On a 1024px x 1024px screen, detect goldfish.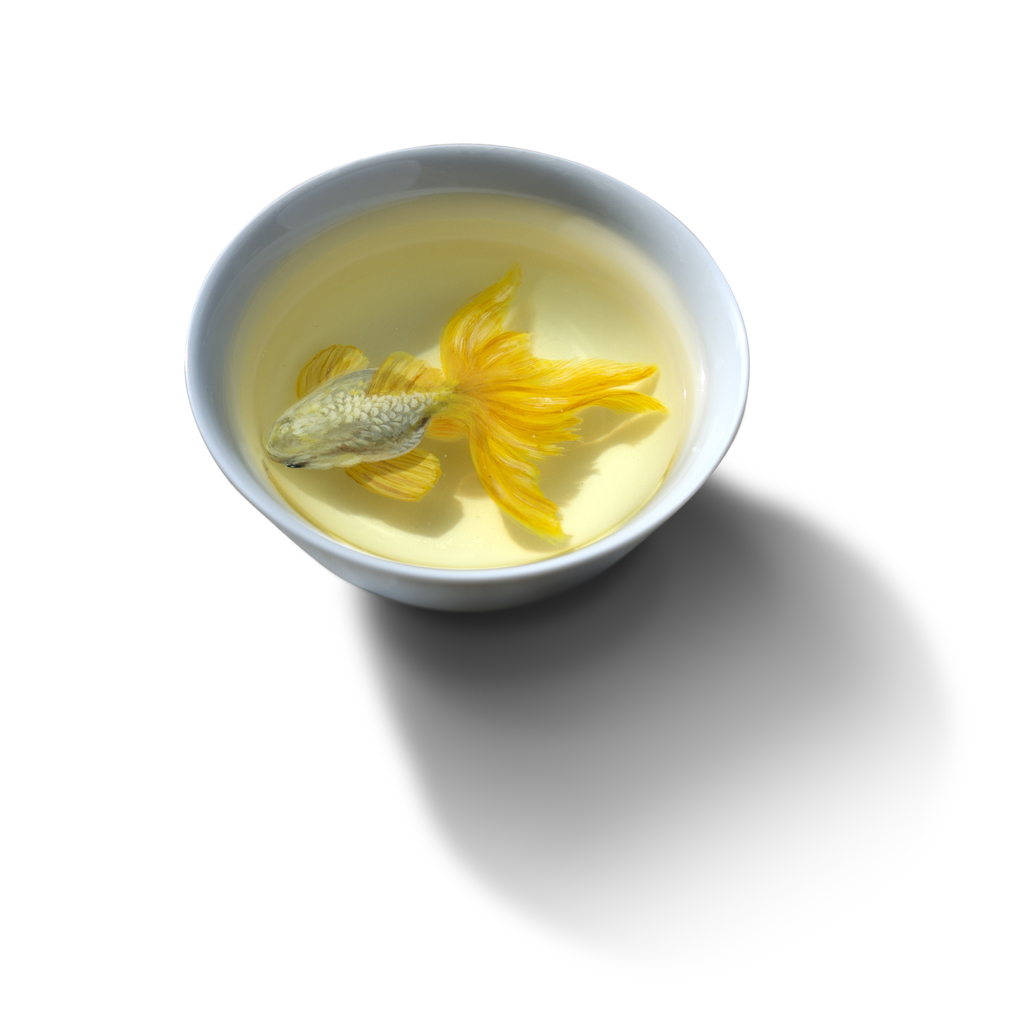
(left=262, top=274, right=670, bottom=548).
